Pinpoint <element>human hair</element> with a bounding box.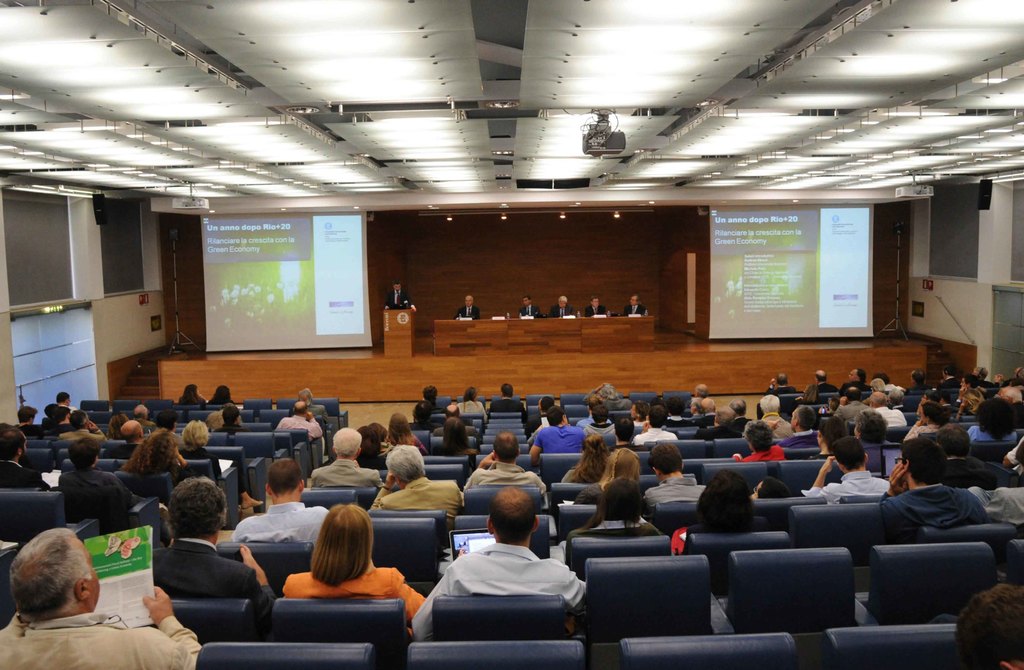
x1=294, y1=404, x2=306, y2=416.
